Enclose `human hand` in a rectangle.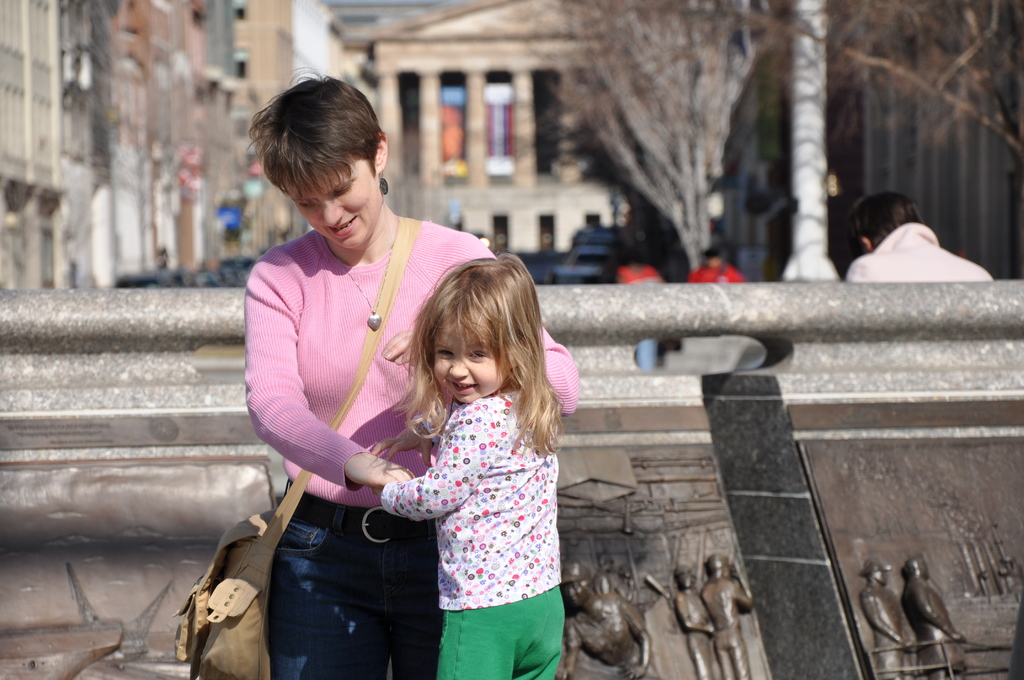
l=365, t=423, r=436, b=467.
